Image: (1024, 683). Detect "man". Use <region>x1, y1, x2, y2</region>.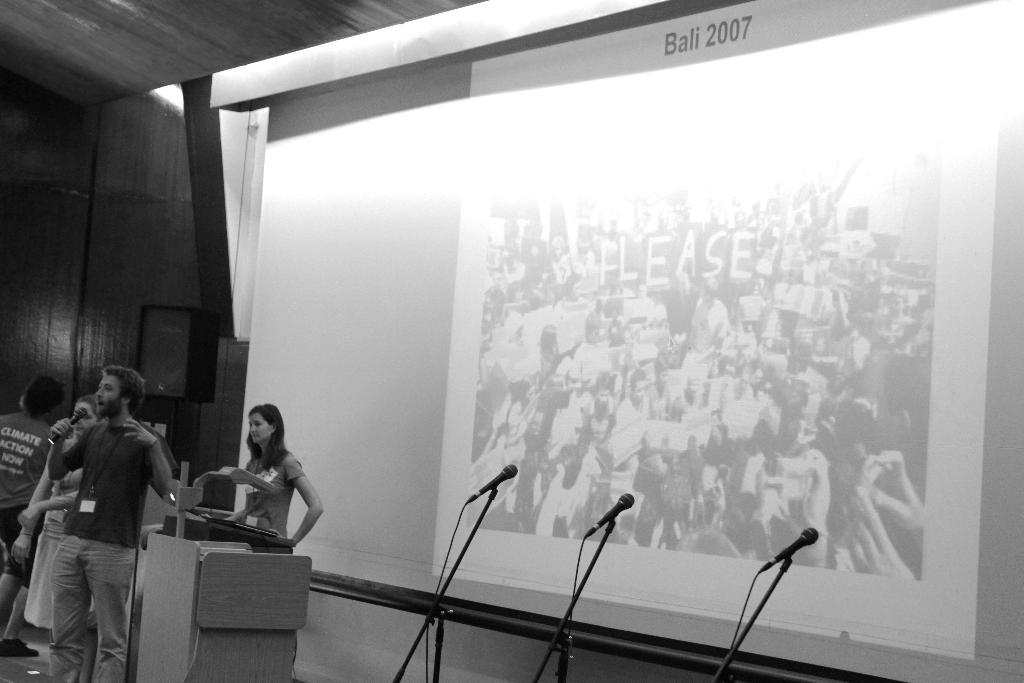
<region>0, 375, 79, 659</region>.
